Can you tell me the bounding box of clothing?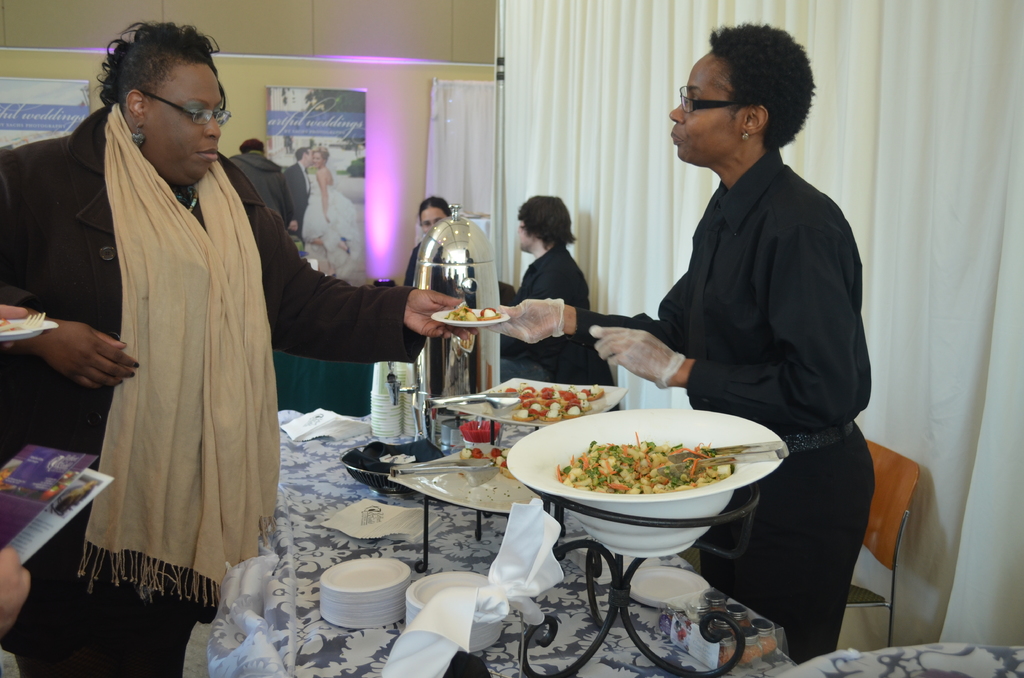
Rect(570, 147, 873, 664).
